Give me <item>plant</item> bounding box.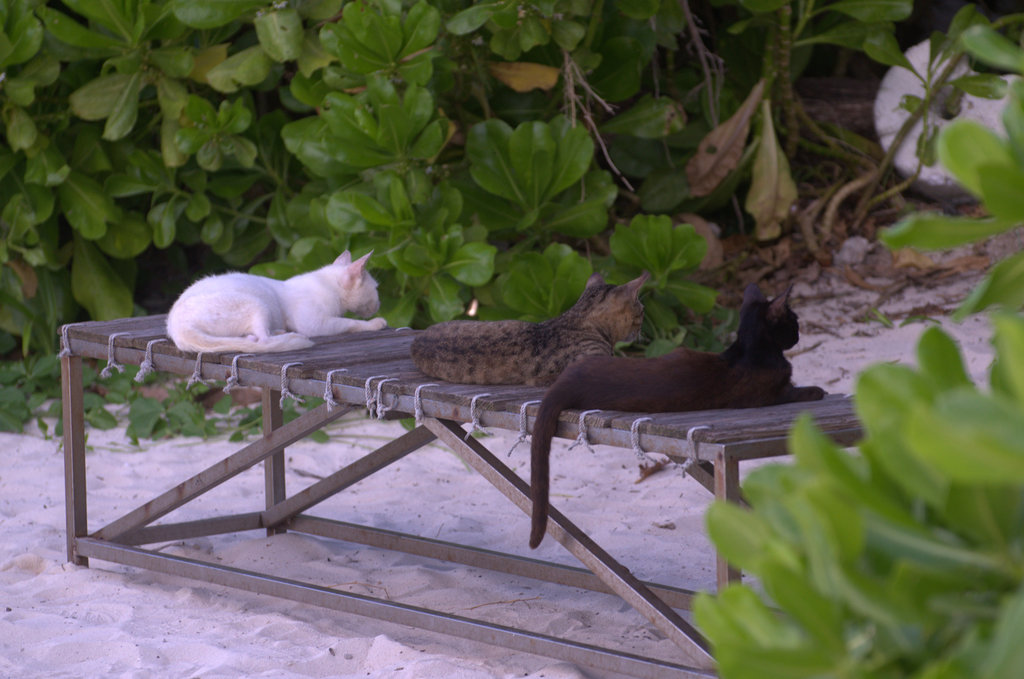
Rect(0, 0, 1016, 430).
